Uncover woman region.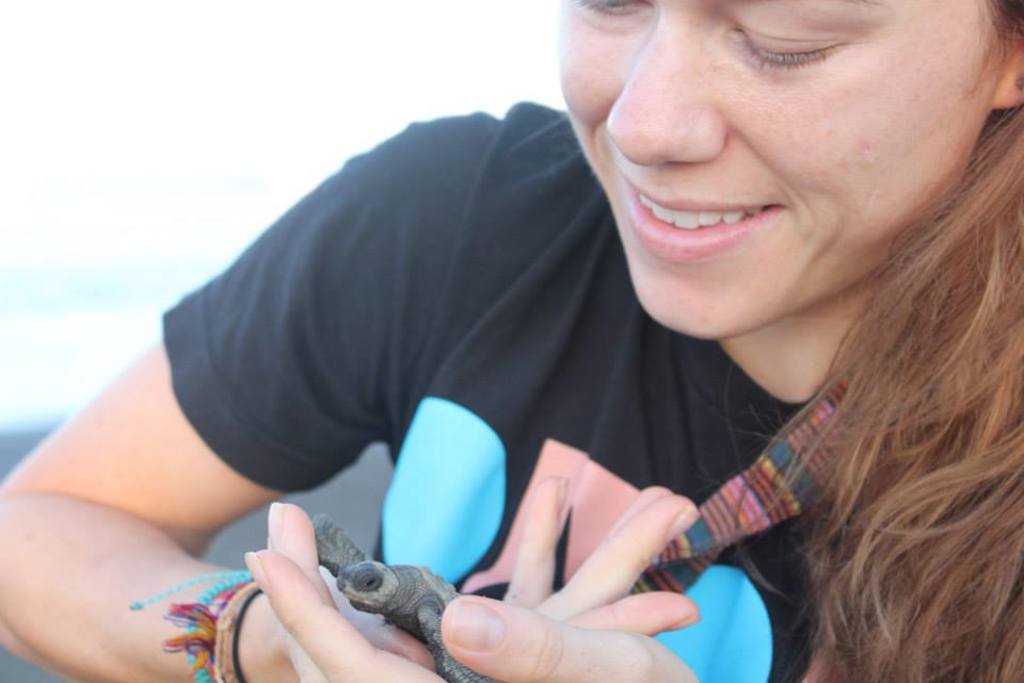
Uncovered: box=[0, 0, 1023, 682].
